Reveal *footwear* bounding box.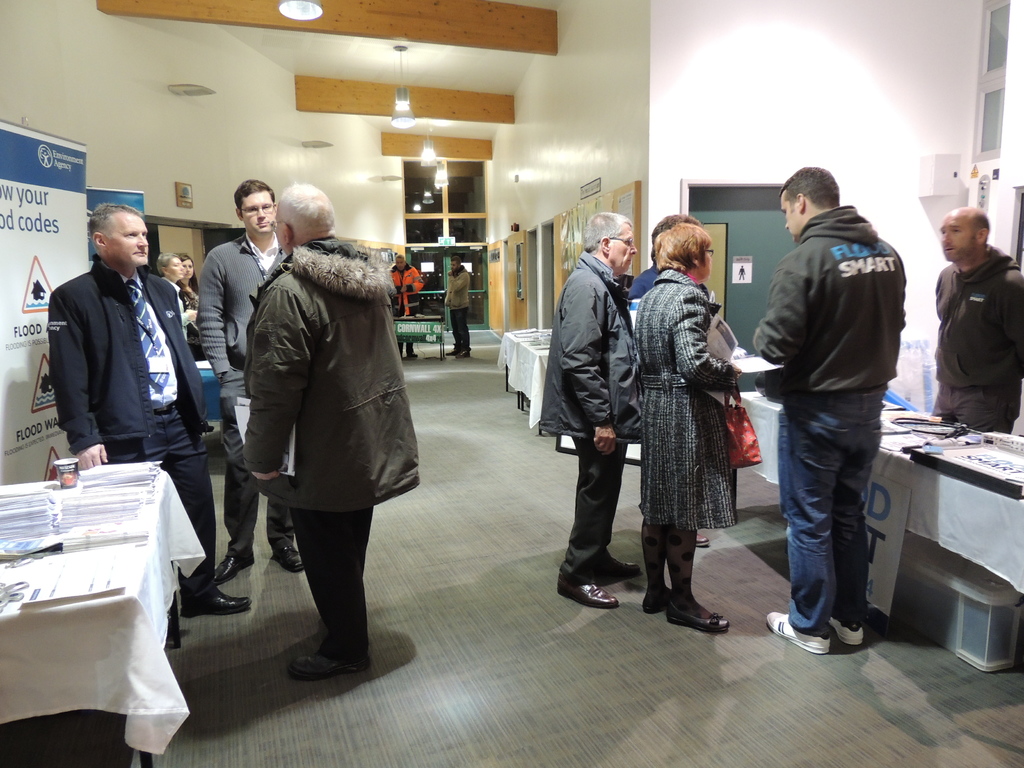
Revealed: [459,345,470,360].
